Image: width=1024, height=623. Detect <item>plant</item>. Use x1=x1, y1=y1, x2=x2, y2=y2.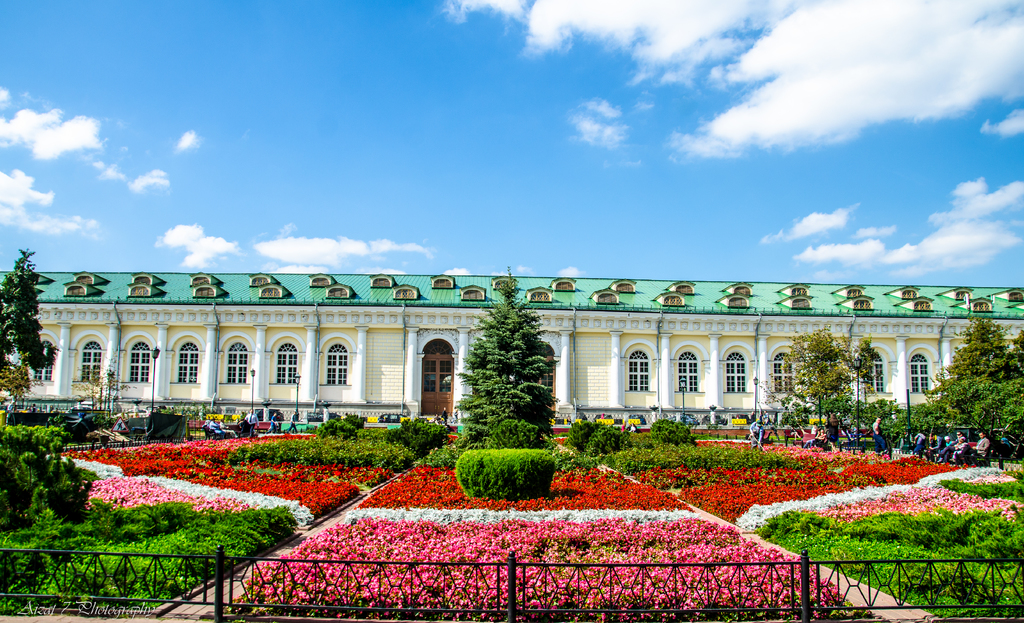
x1=384, y1=417, x2=452, y2=457.
